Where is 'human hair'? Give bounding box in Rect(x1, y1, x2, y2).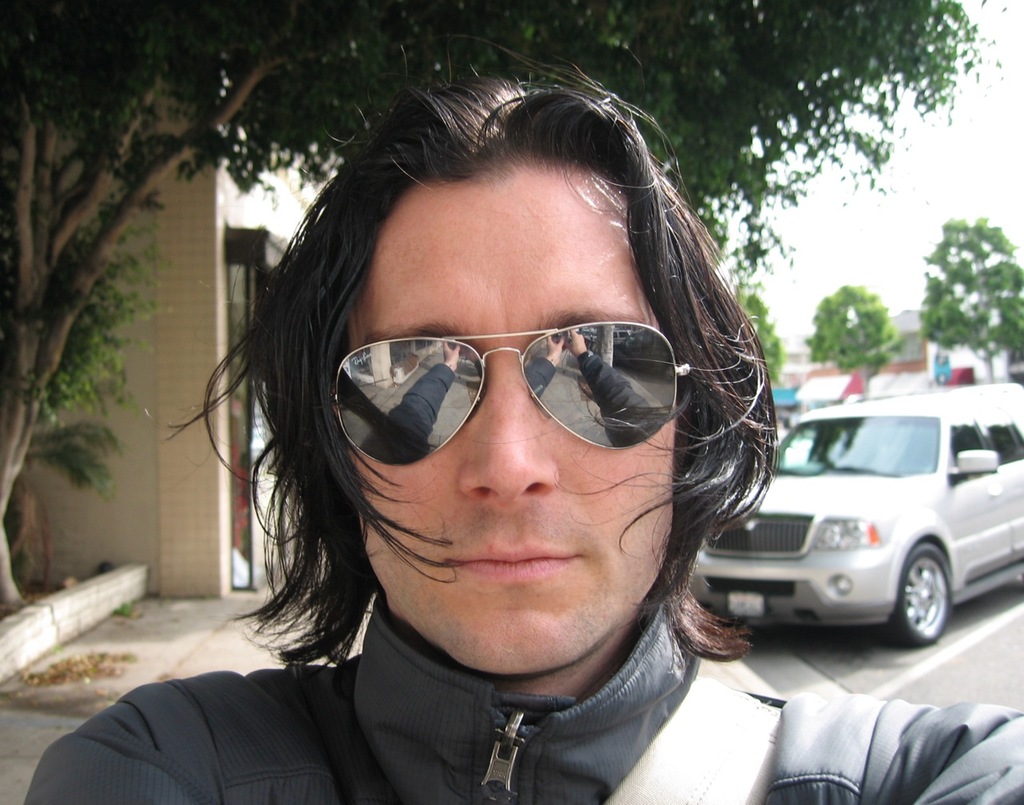
Rect(160, 55, 794, 731).
